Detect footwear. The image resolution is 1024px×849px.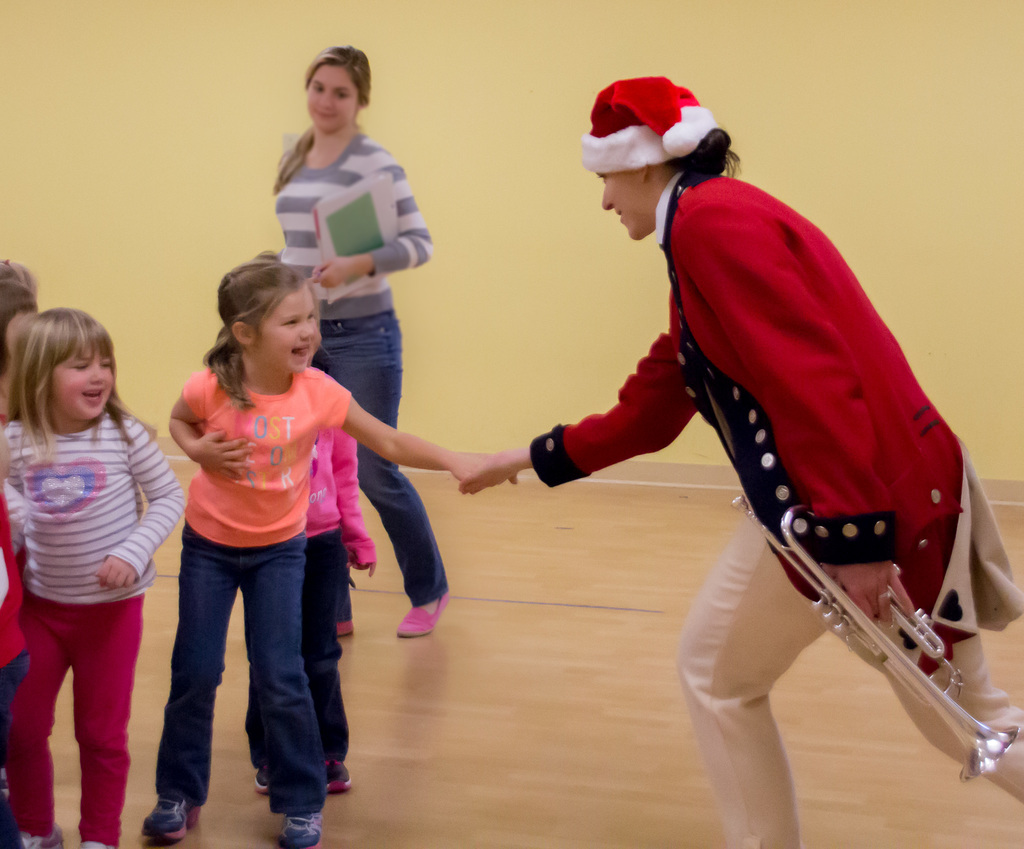
(140, 792, 198, 845).
